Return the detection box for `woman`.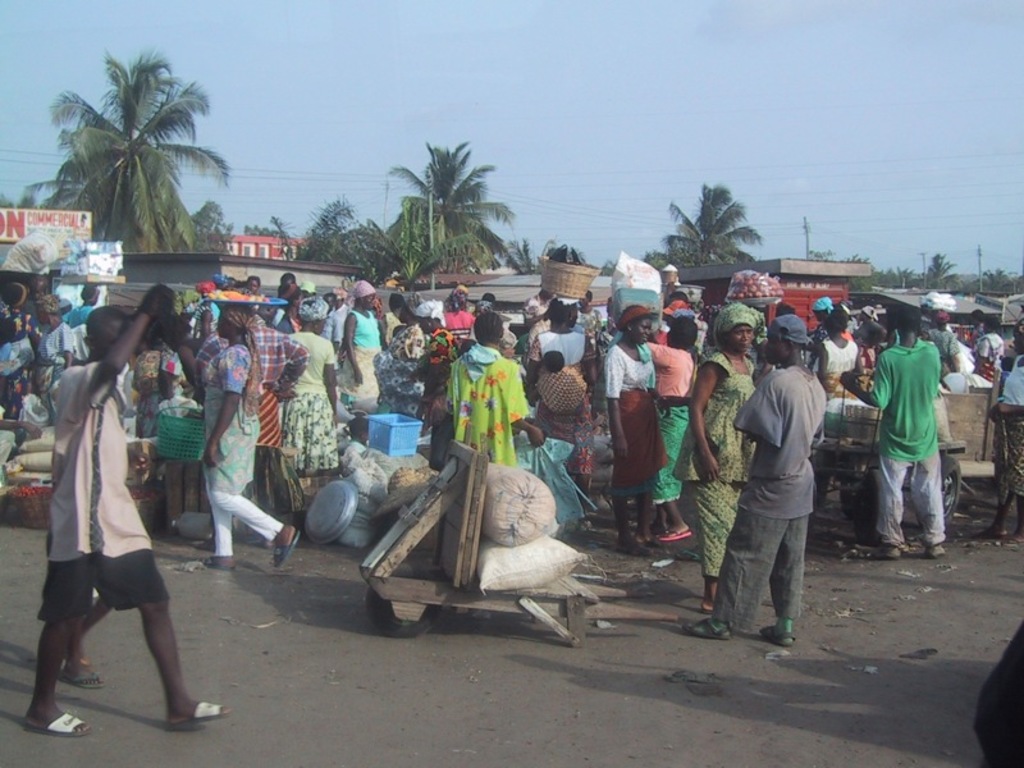
[x1=202, y1=305, x2=302, y2=572].
